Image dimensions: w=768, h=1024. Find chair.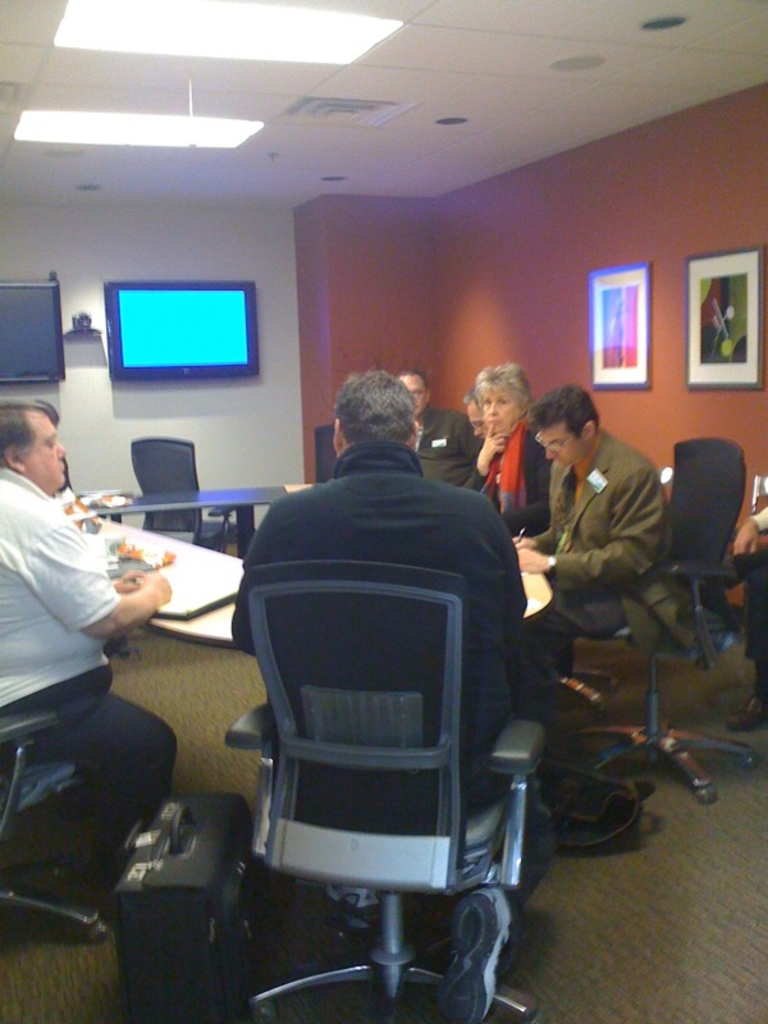
l=315, t=425, r=340, b=490.
